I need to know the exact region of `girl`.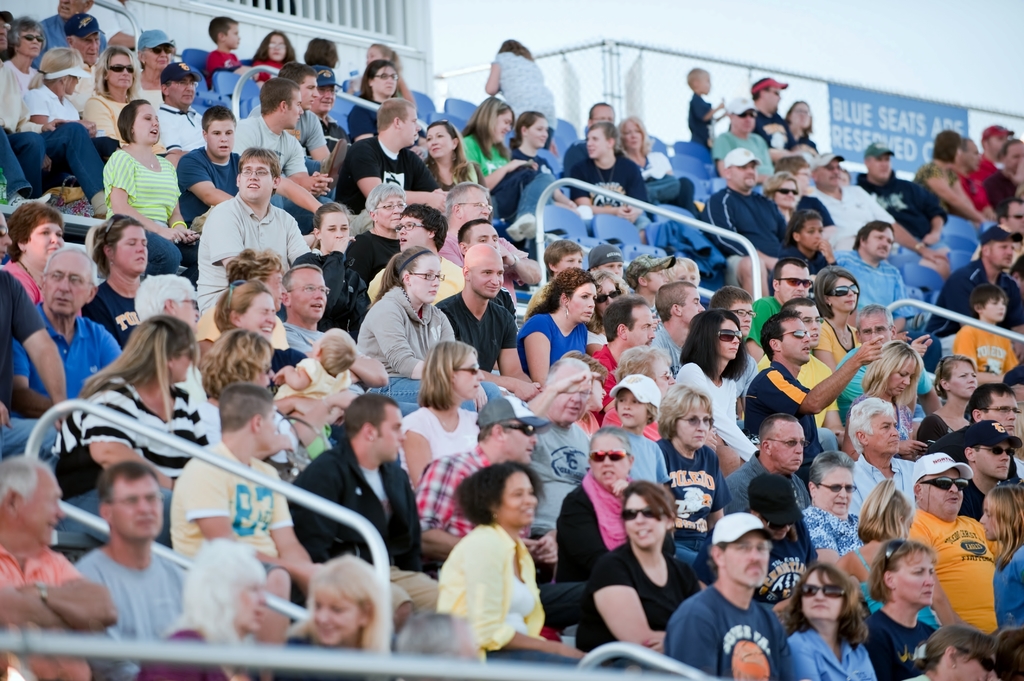
Region: region(212, 276, 354, 417).
